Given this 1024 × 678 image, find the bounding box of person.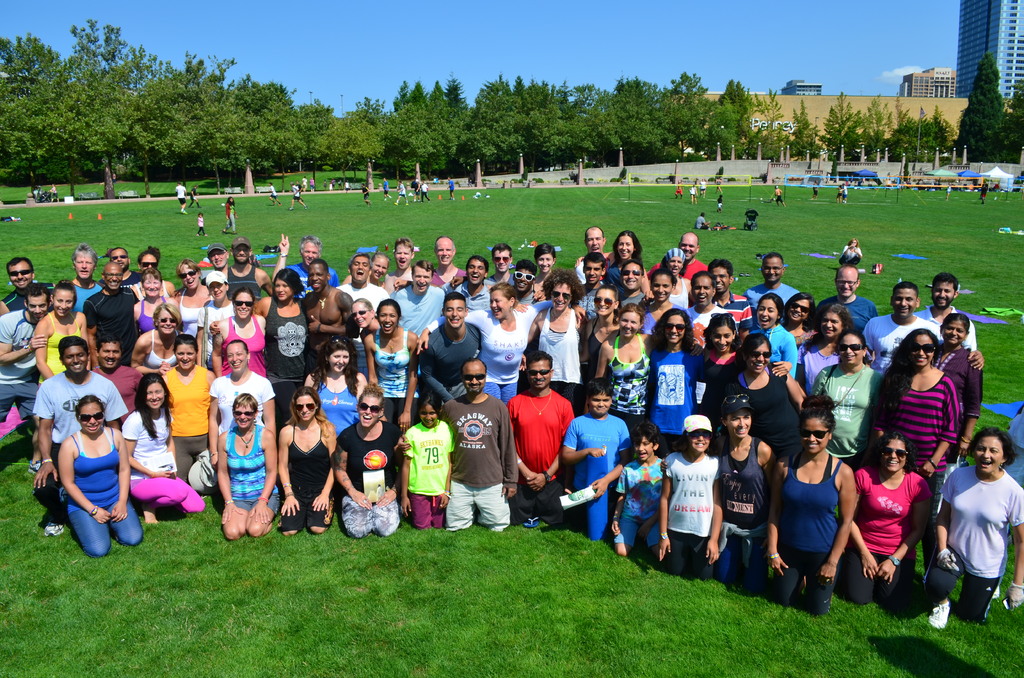
rect(401, 357, 515, 535).
